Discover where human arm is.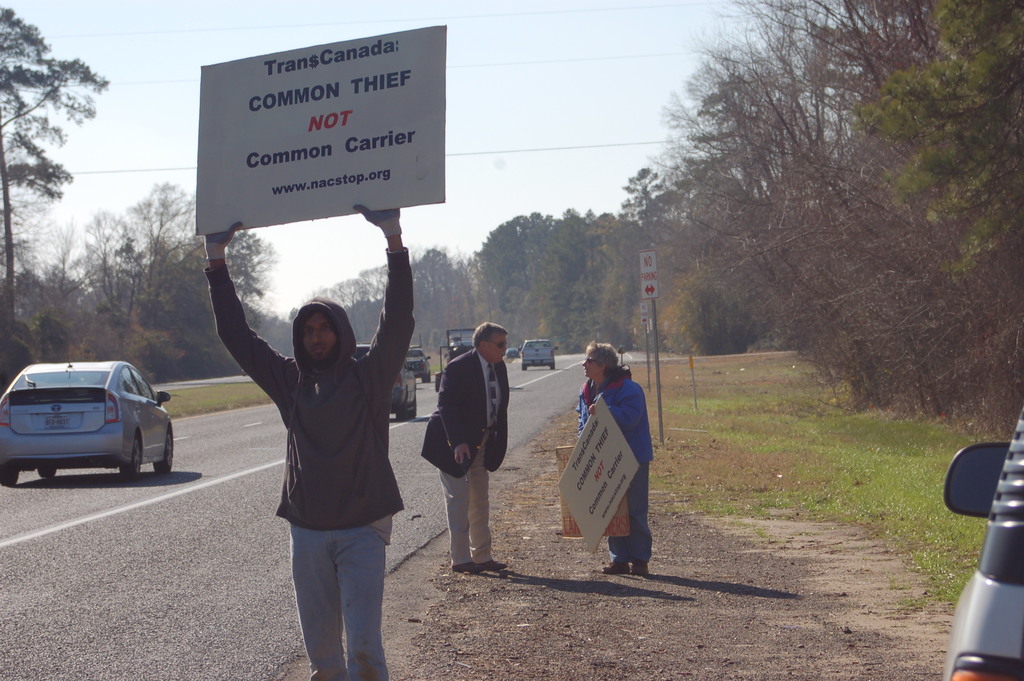
Discovered at [left=357, top=206, right=411, bottom=404].
